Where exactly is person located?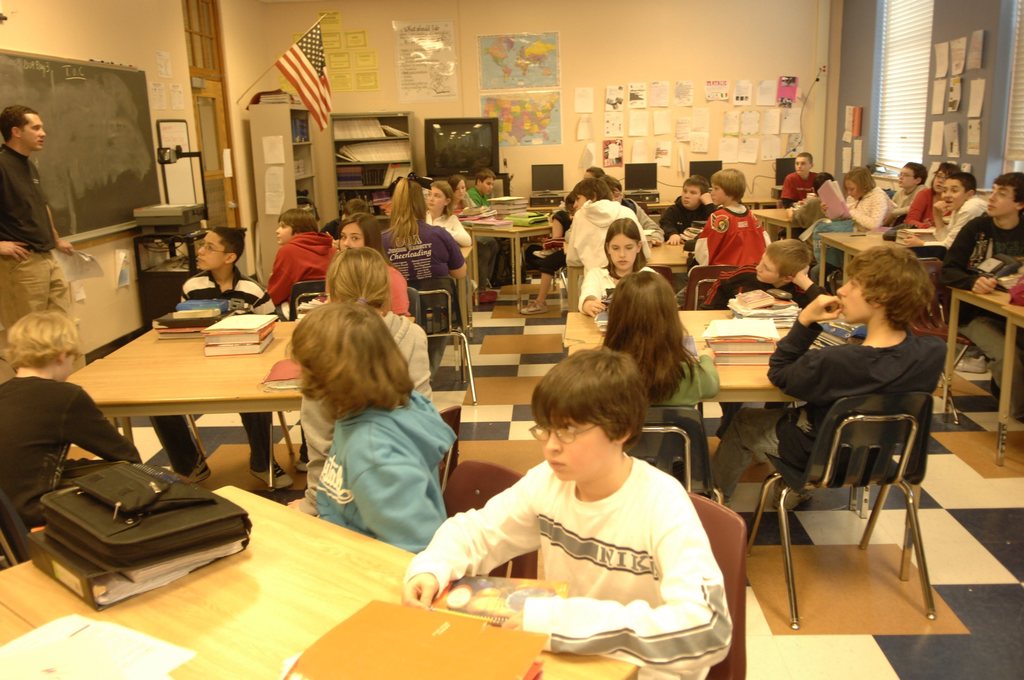
Its bounding box is left=337, top=209, right=418, bottom=323.
